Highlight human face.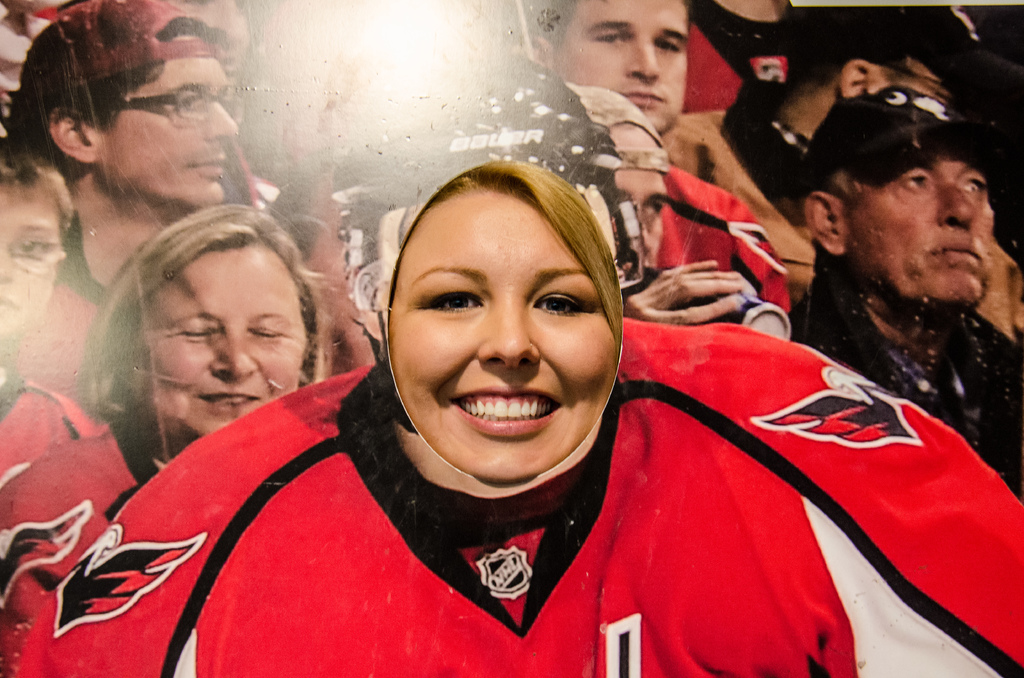
Highlighted region: 387 181 624 480.
